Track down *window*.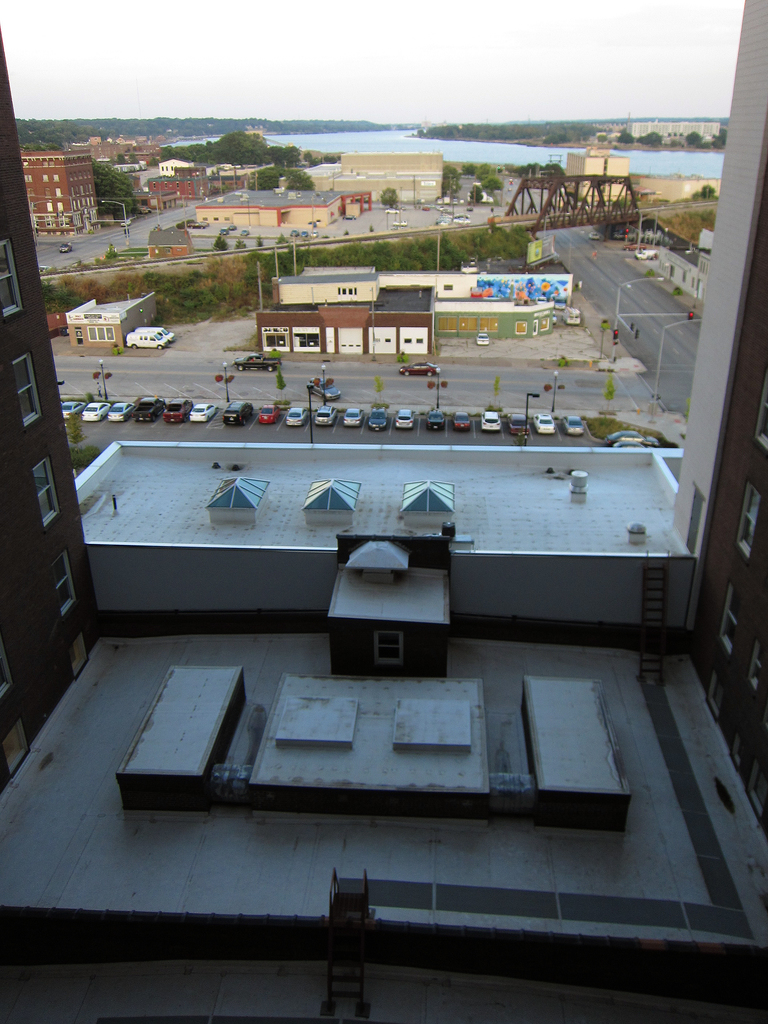
Tracked to (left=513, top=321, right=527, bottom=333).
